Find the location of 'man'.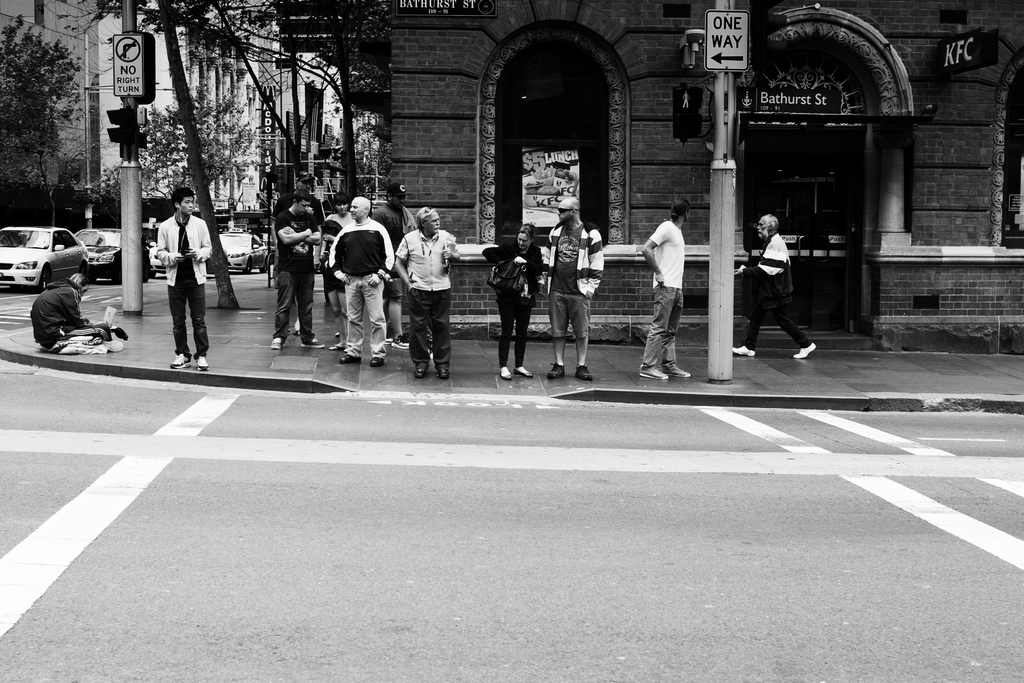
Location: 737:213:812:355.
